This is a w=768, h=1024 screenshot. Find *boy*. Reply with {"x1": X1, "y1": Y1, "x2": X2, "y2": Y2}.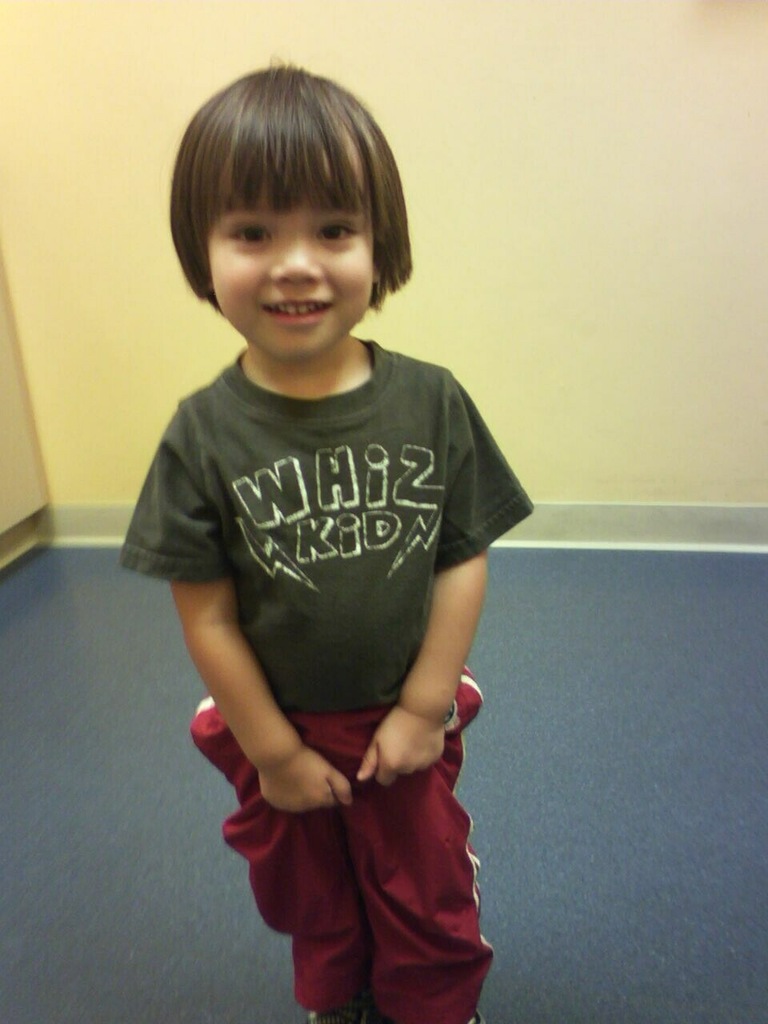
{"x1": 112, "y1": 46, "x2": 538, "y2": 1023}.
